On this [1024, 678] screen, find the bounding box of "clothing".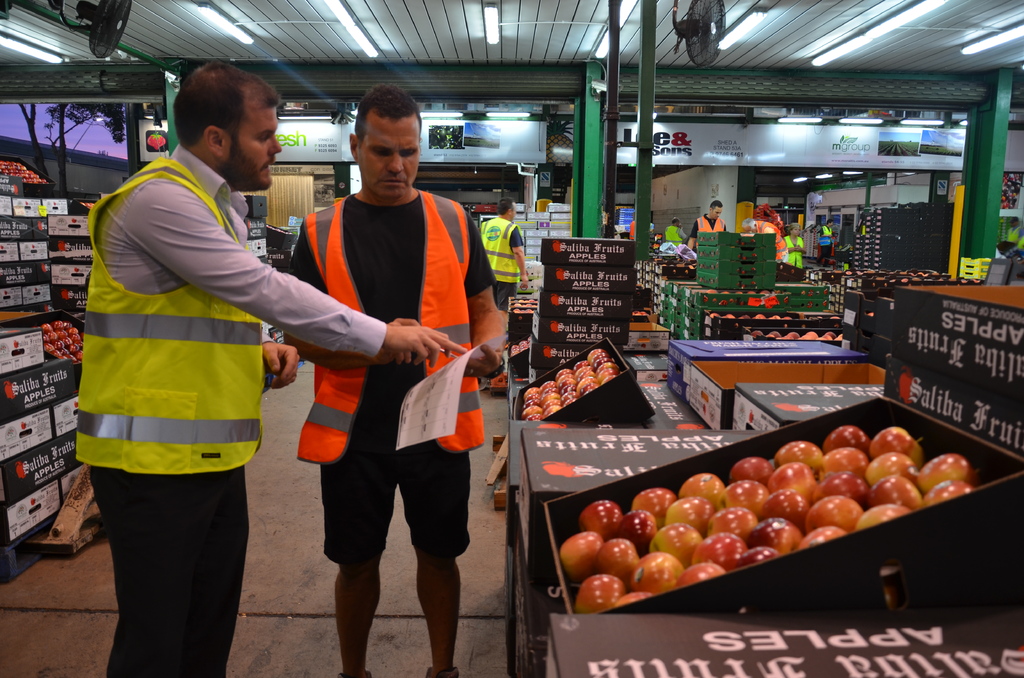
Bounding box: [816, 220, 836, 262].
